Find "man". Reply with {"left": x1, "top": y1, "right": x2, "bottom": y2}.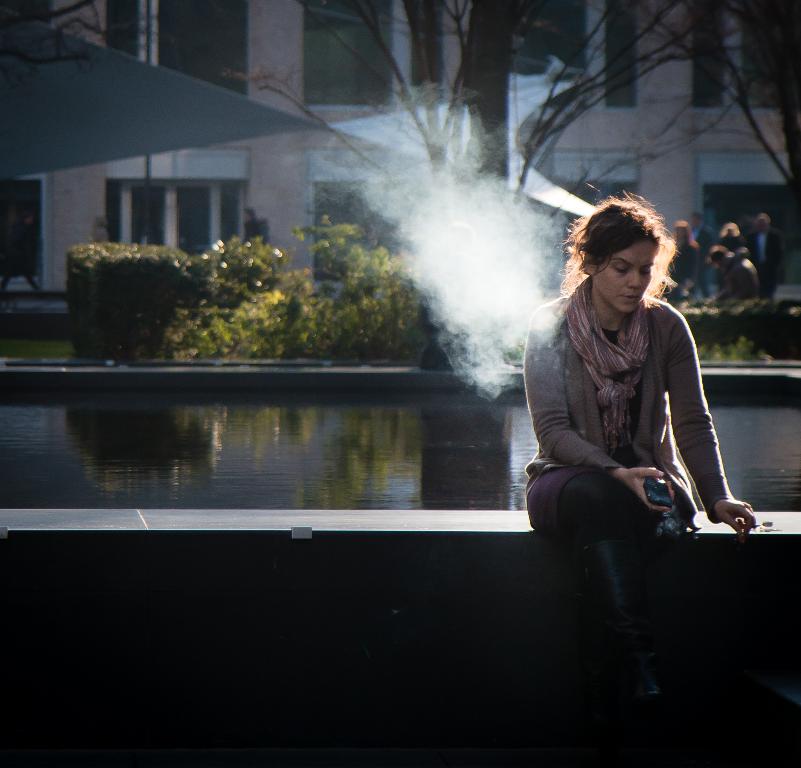
{"left": 711, "top": 244, "right": 764, "bottom": 305}.
